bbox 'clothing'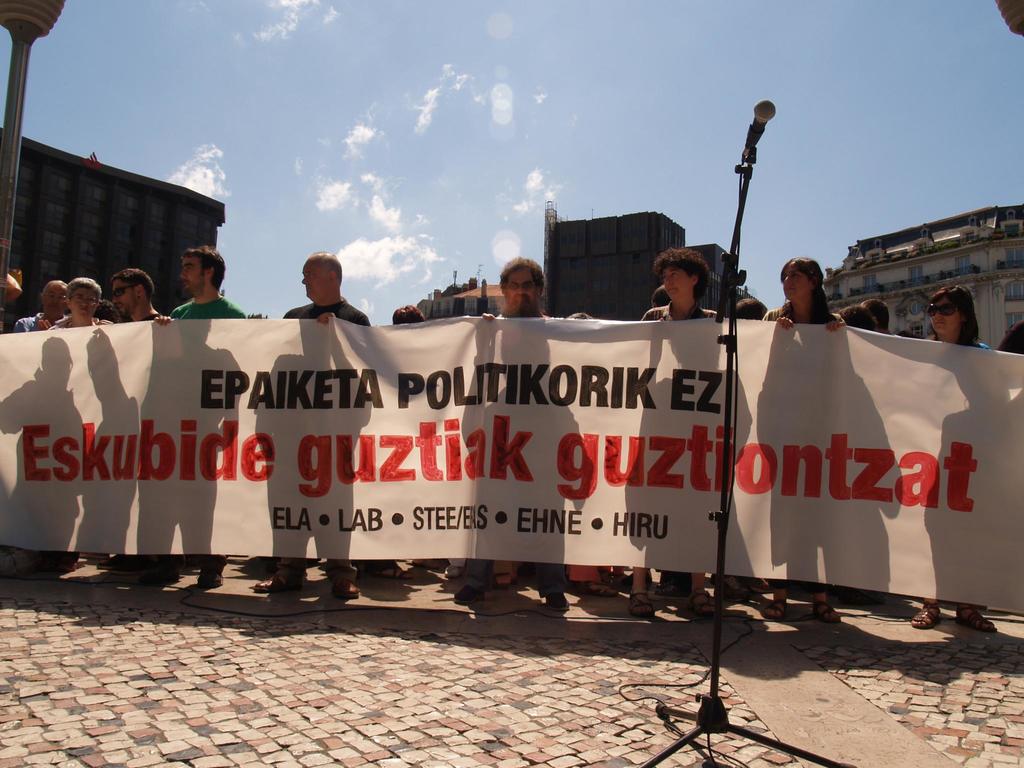
bbox=[51, 316, 111, 331]
